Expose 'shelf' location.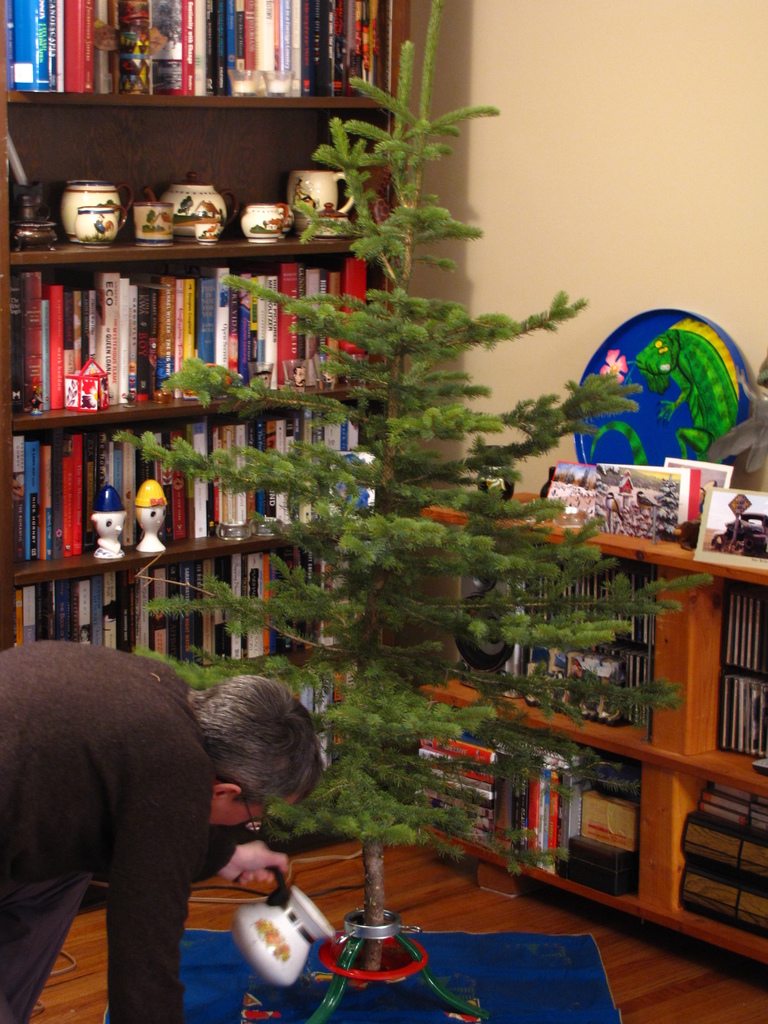
Exposed at 40, 54, 588, 884.
